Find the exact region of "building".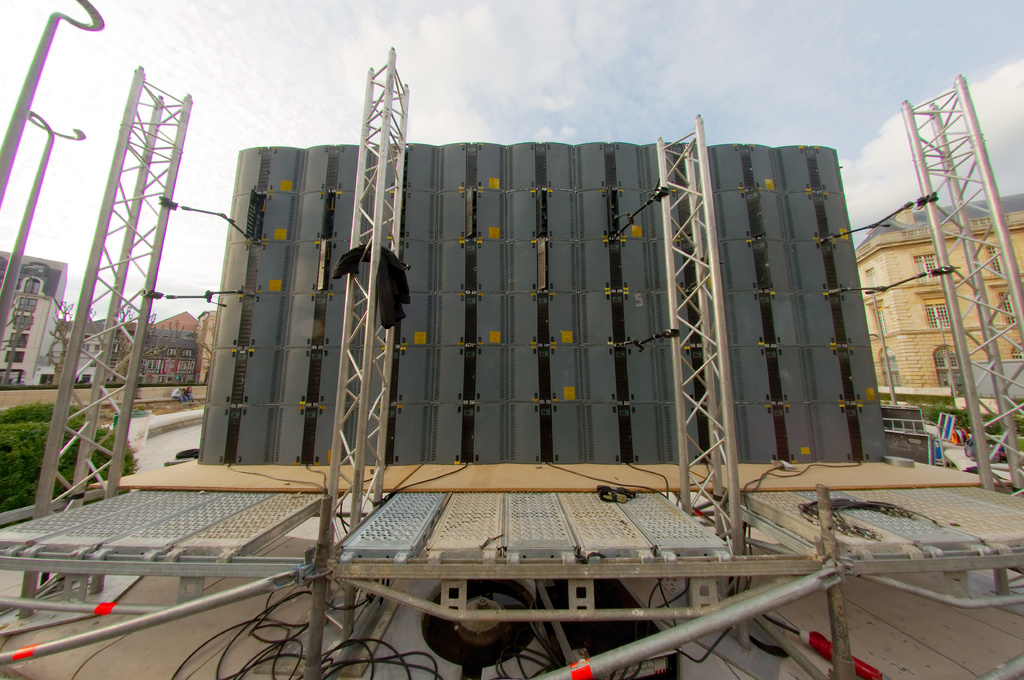
Exact region: {"x1": 0, "y1": 249, "x2": 68, "y2": 384}.
